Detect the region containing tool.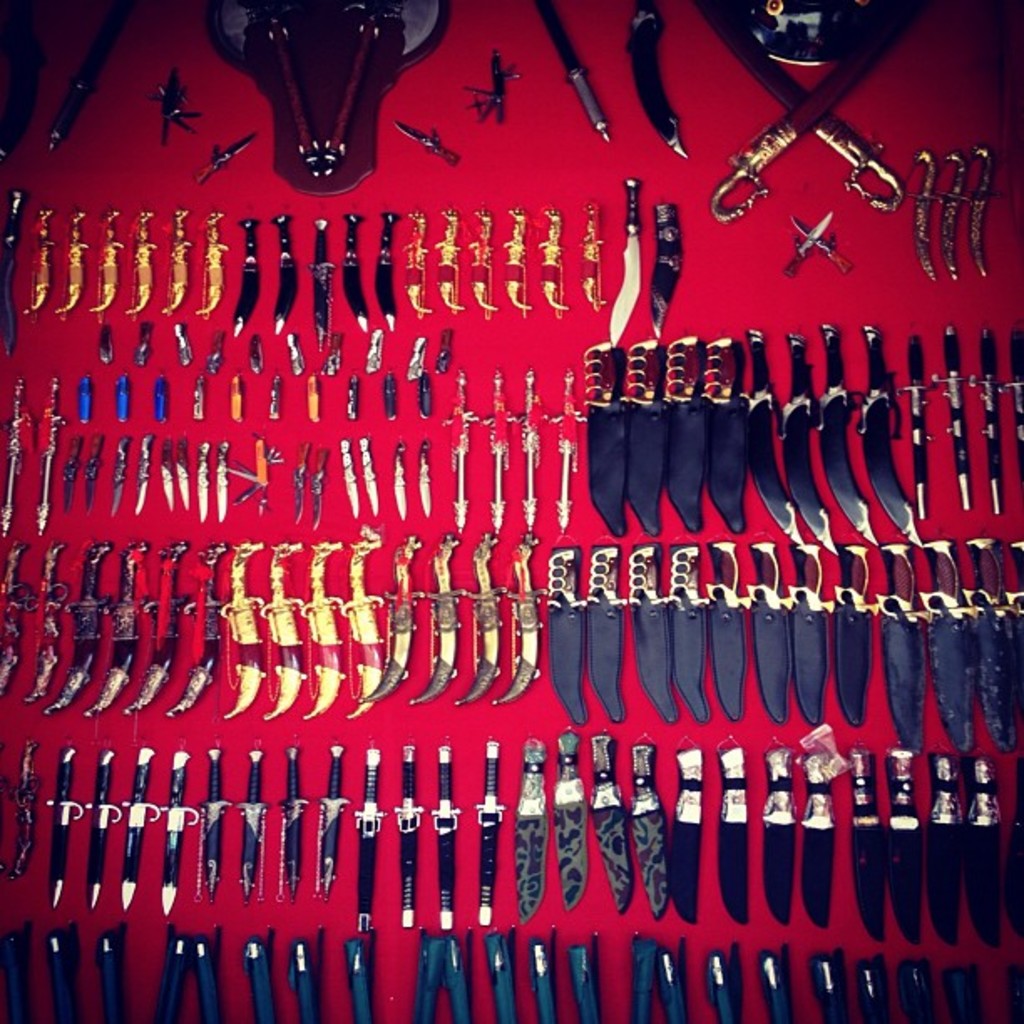
(388,442,410,517).
